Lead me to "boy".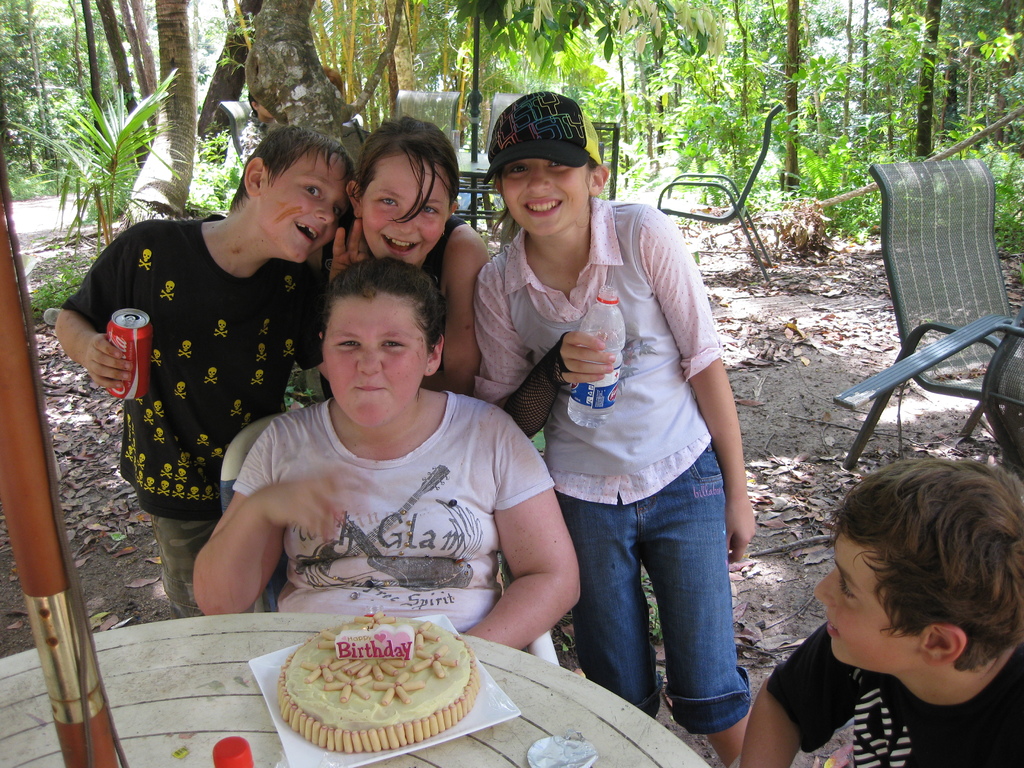
Lead to bbox=[731, 458, 1023, 767].
